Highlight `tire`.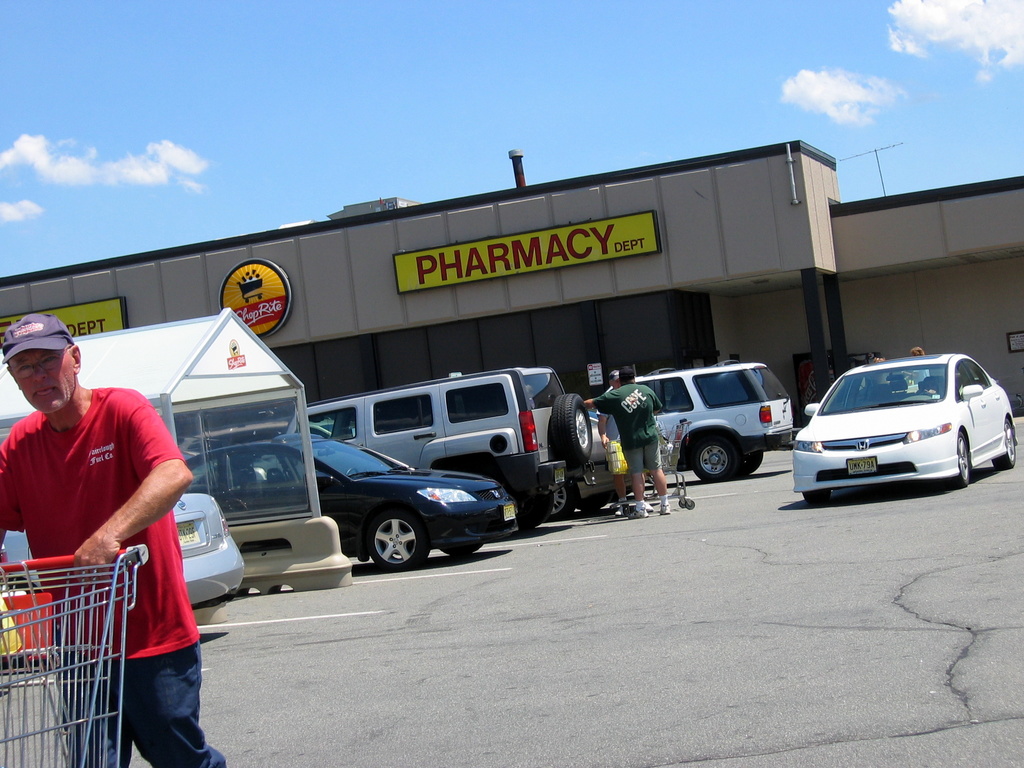
Highlighted region: rect(955, 426, 970, 486).
